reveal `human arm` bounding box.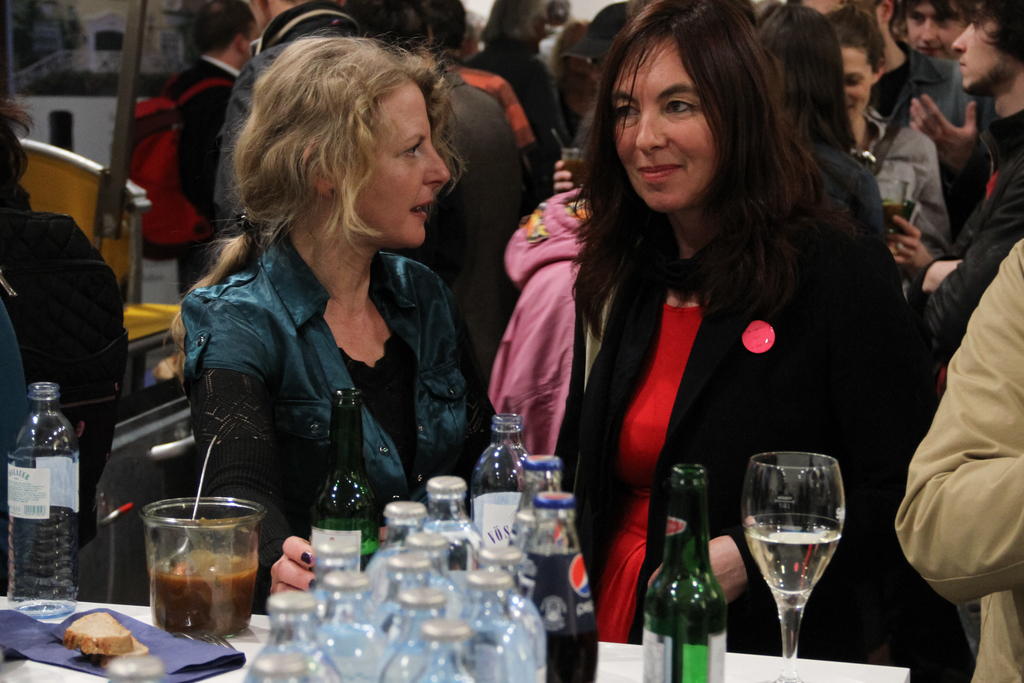
Revealed: <bbox>913, 215, 976, 292</bbox>.
